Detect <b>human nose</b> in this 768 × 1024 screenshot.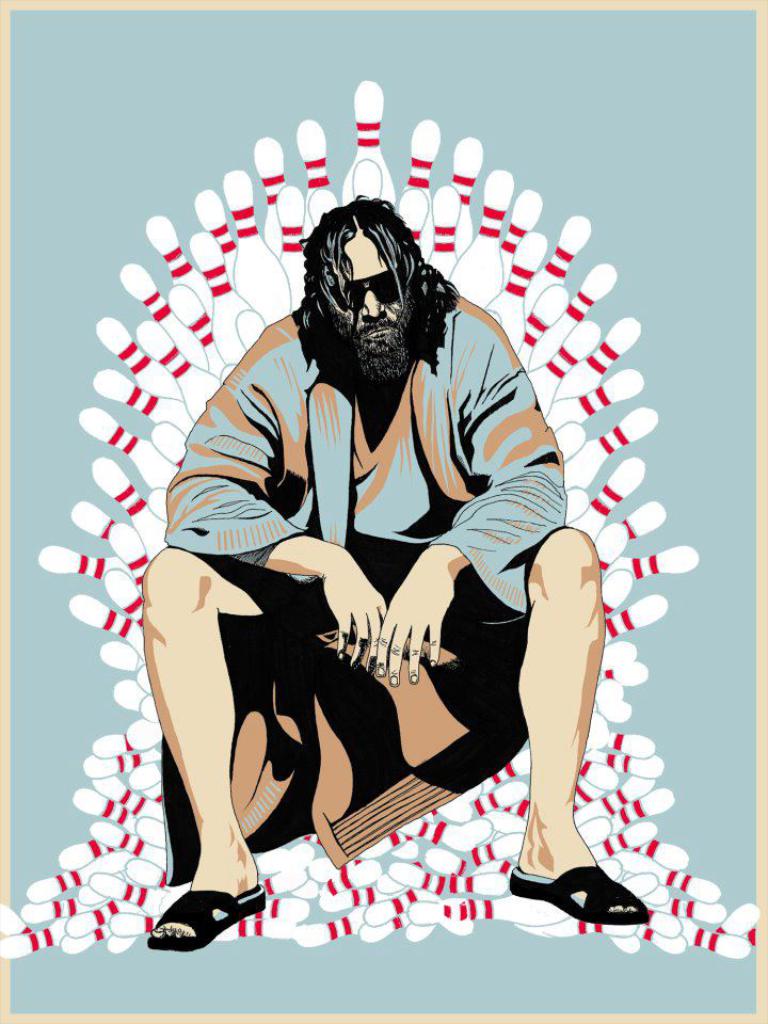
Detection: BBox(359, 293, 384, 317).
